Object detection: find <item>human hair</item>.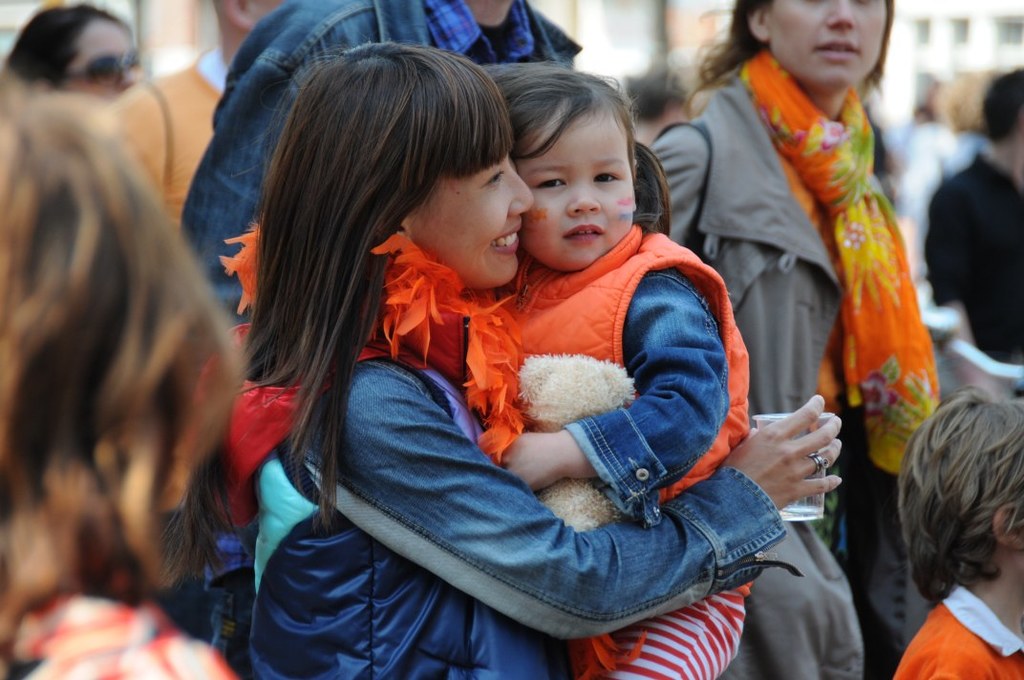
[979,72,1023,140].
